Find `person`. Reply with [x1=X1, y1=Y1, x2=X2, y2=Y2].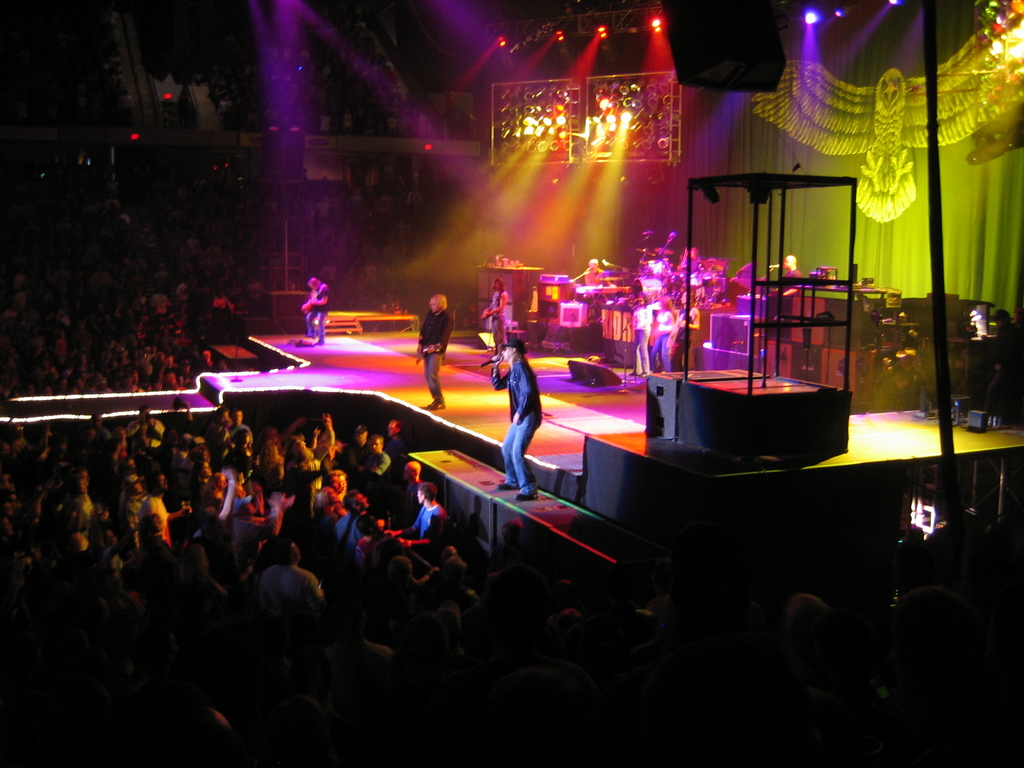
[x1=415, y1=294, x2=455, y2=414].
